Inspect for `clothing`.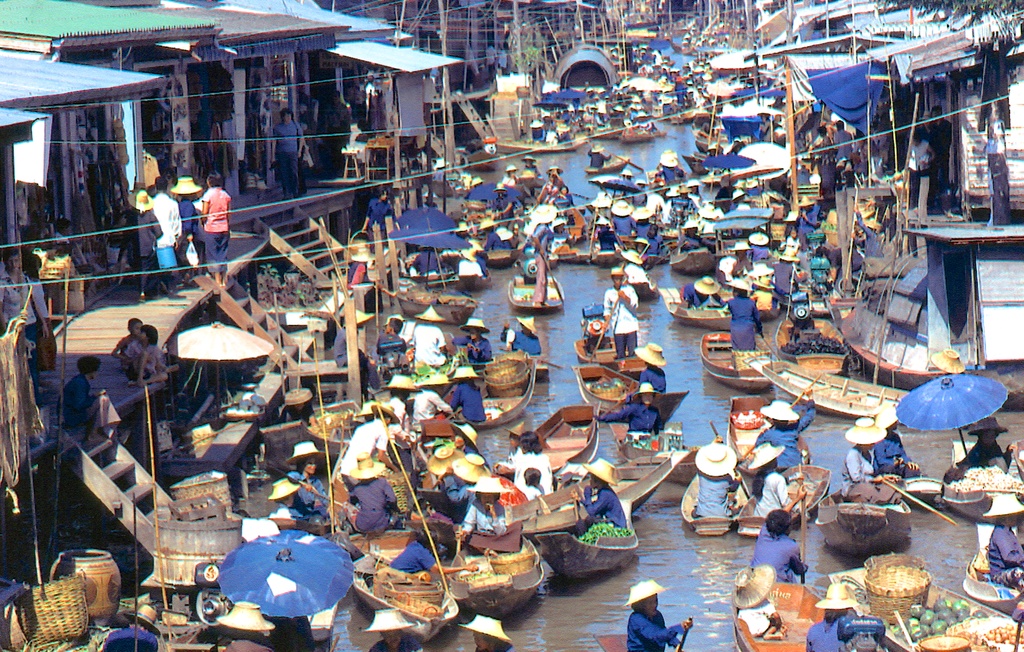
Inspection: bbox=(752, 399, 813, 469).
